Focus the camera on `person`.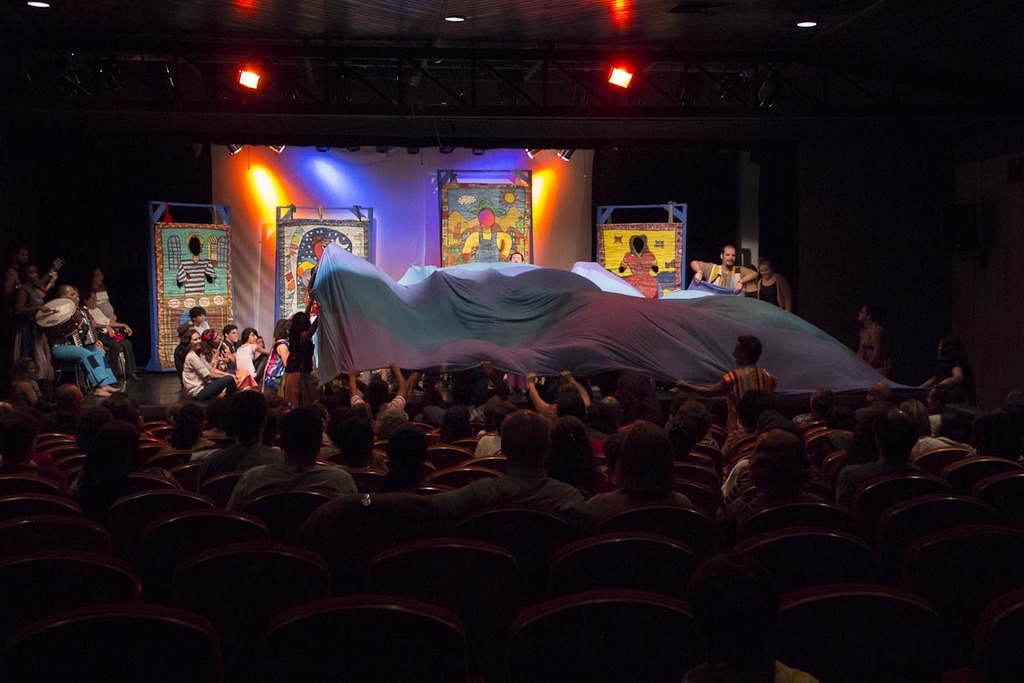
Focus region: [x1=171, y1=230, x2=217, y2=299].
